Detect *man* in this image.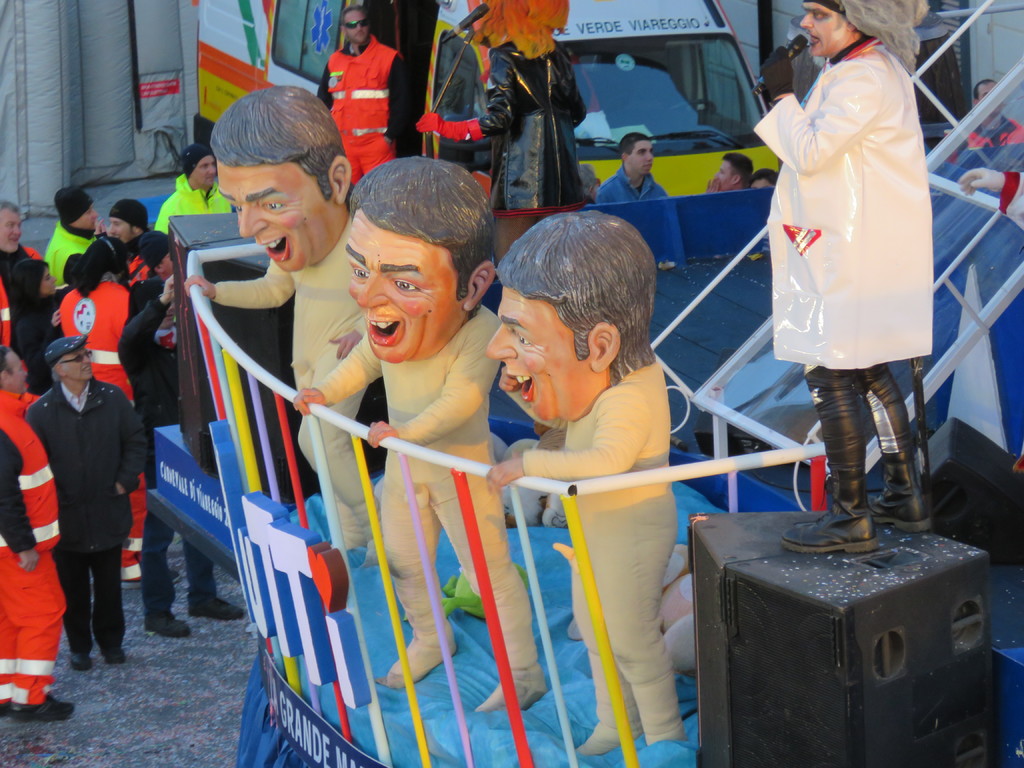
Detection: bbox=[314, 0, 417, 189].
